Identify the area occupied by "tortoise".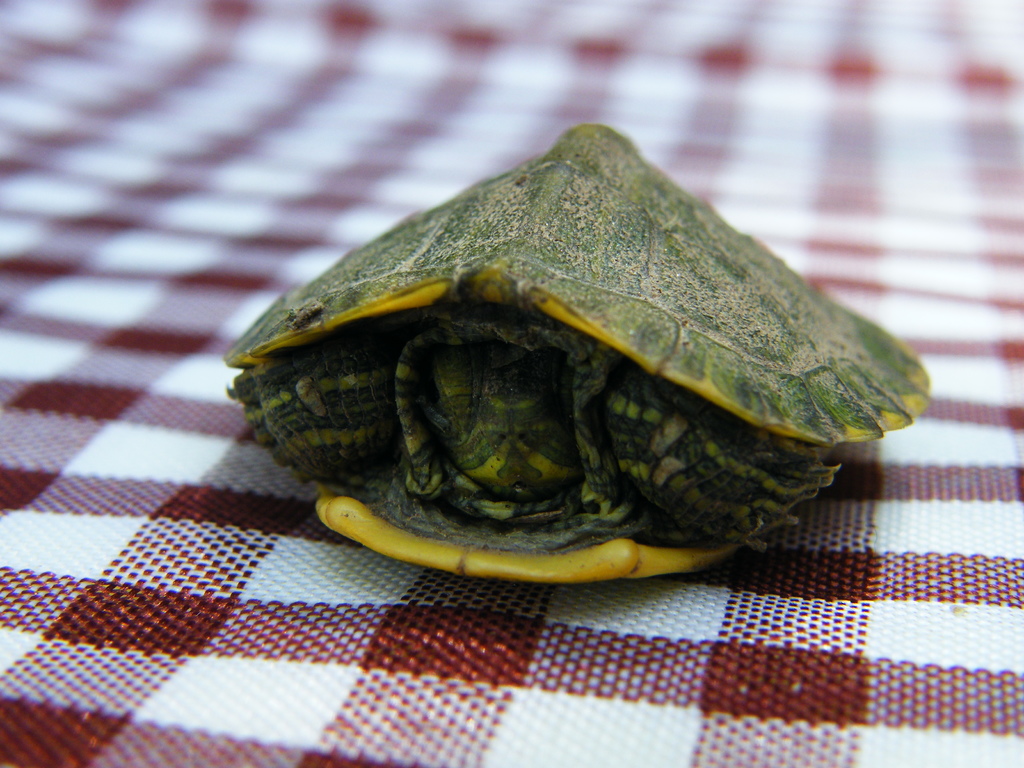
Area: (221, 122, 932, 586).
